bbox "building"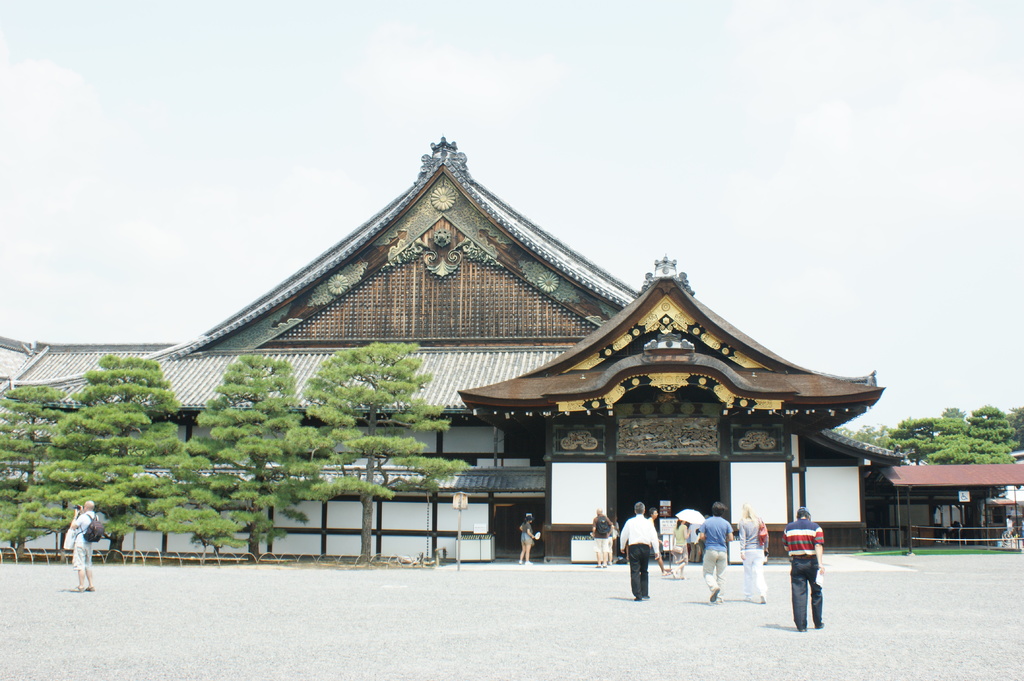
crop(861, 460, 1023, 541)
